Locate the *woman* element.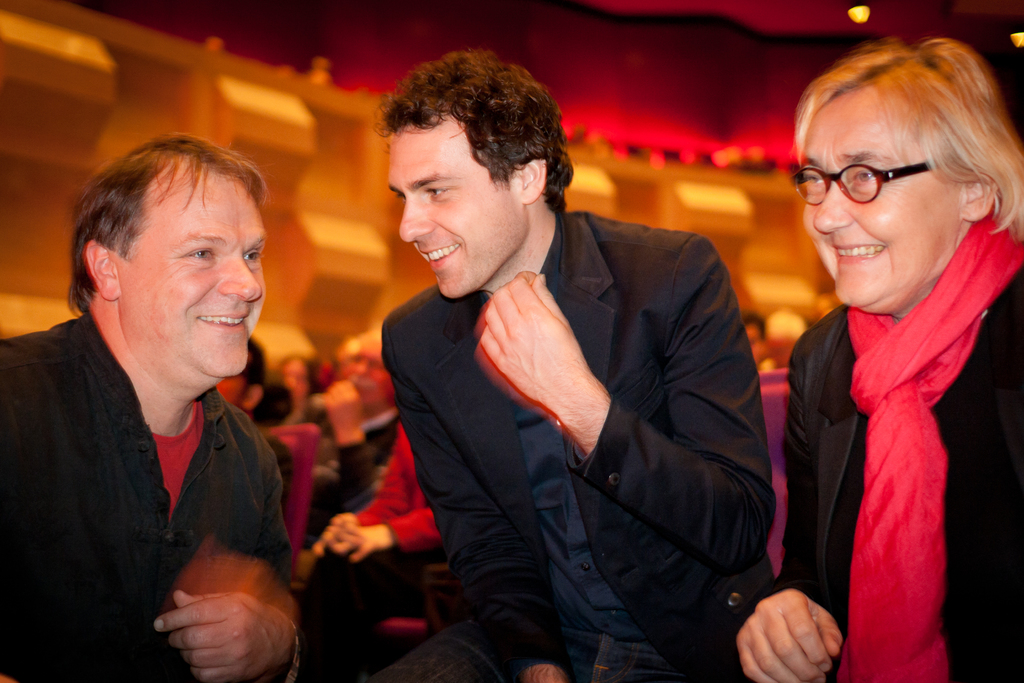
Element bbox: x1=762 y1=67 x2=1016 y2=677.
